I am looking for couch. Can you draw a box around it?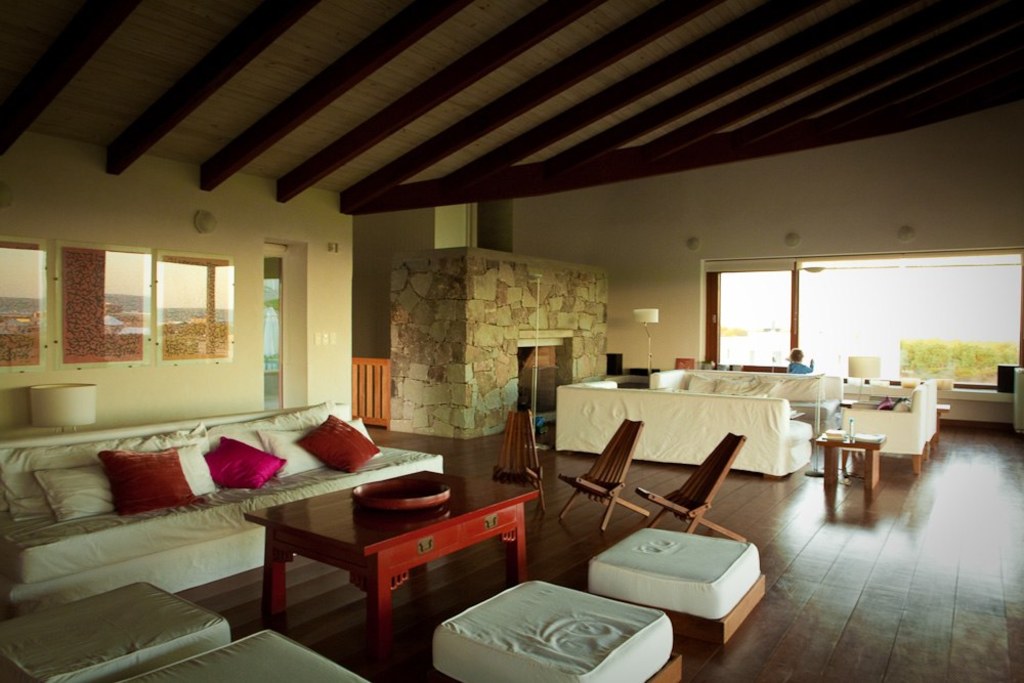
Sure, the bounding box is pyautogui.locateOnScreen(838, 382, 941, 479).
